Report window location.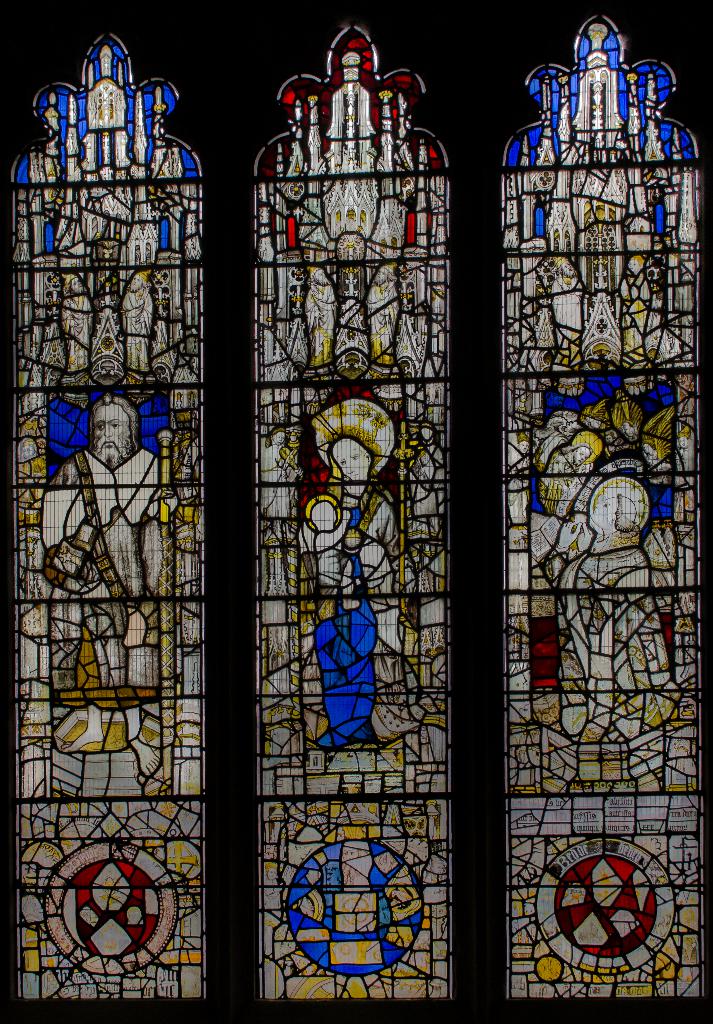
Report: {"x1": 0, "y1": 8, "x2": 712, "y2": 1023}.
